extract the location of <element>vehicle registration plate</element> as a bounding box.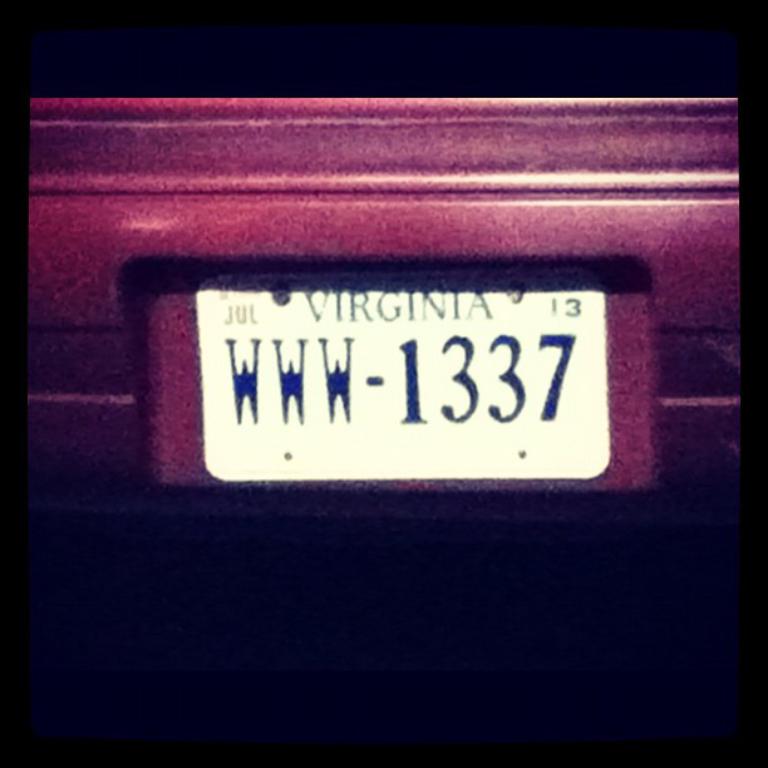
box=[146, 241, 648, 492].
